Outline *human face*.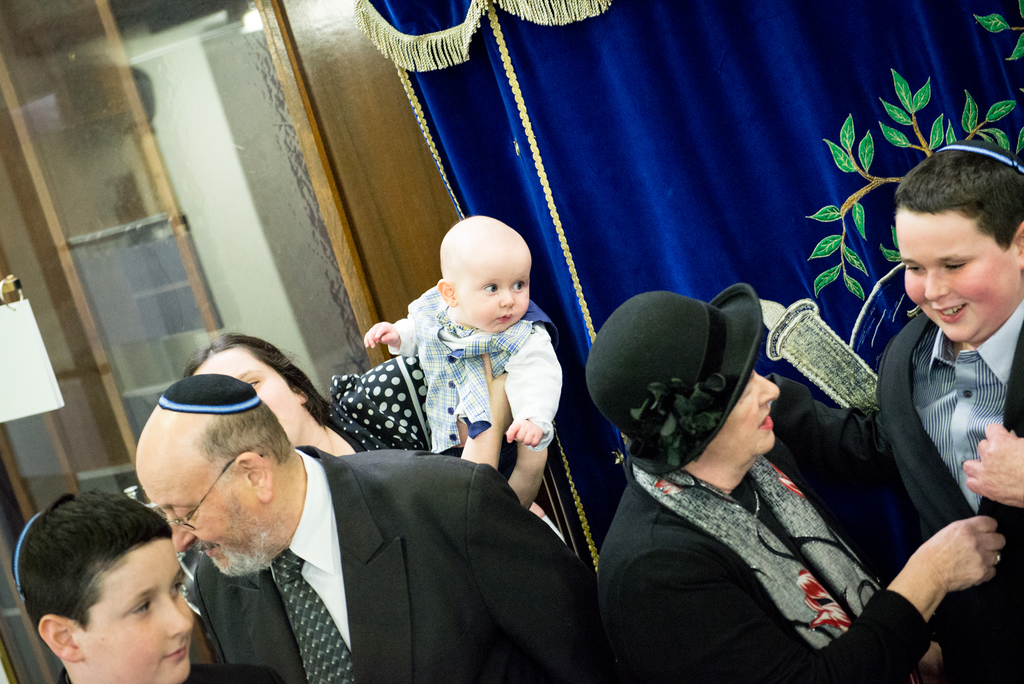
Outline: rect(454, 237, 530, 331).
